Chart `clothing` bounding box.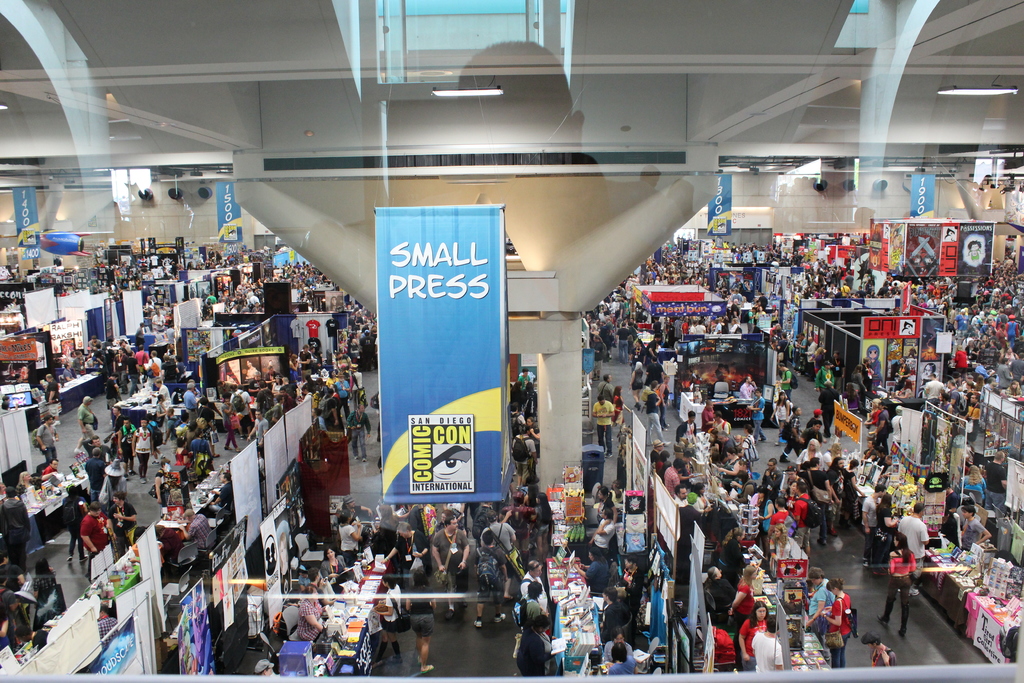
Charted: crop(958, 520, 982, 550).
